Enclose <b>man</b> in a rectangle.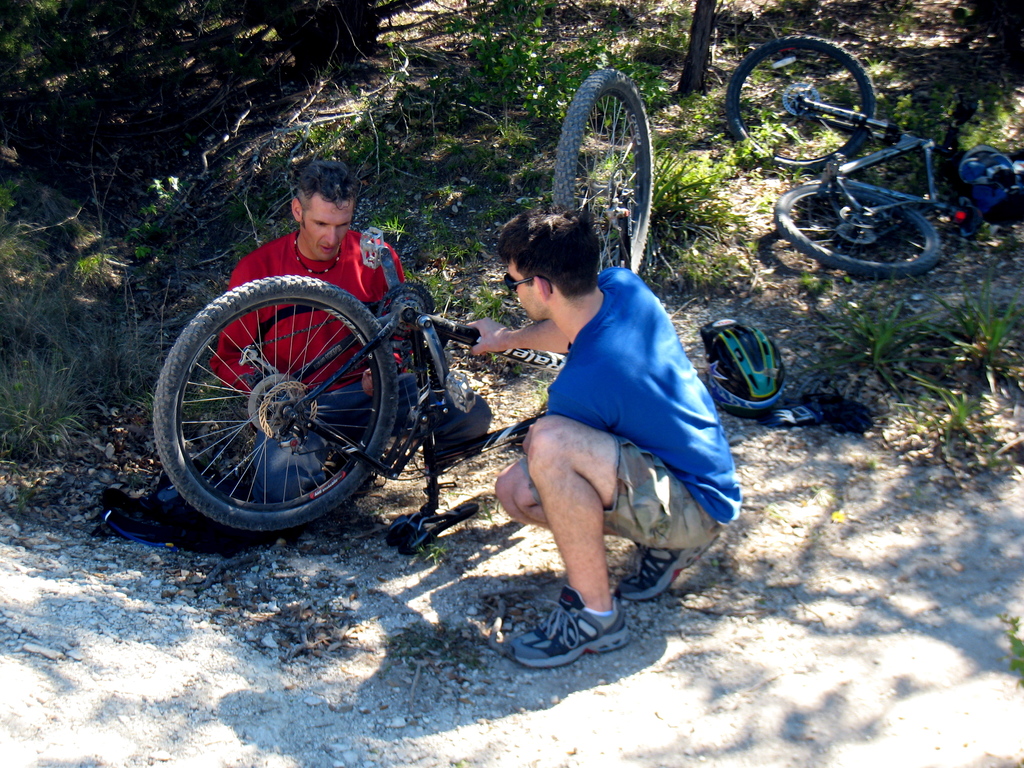
region(219, 154, 411, 509).
